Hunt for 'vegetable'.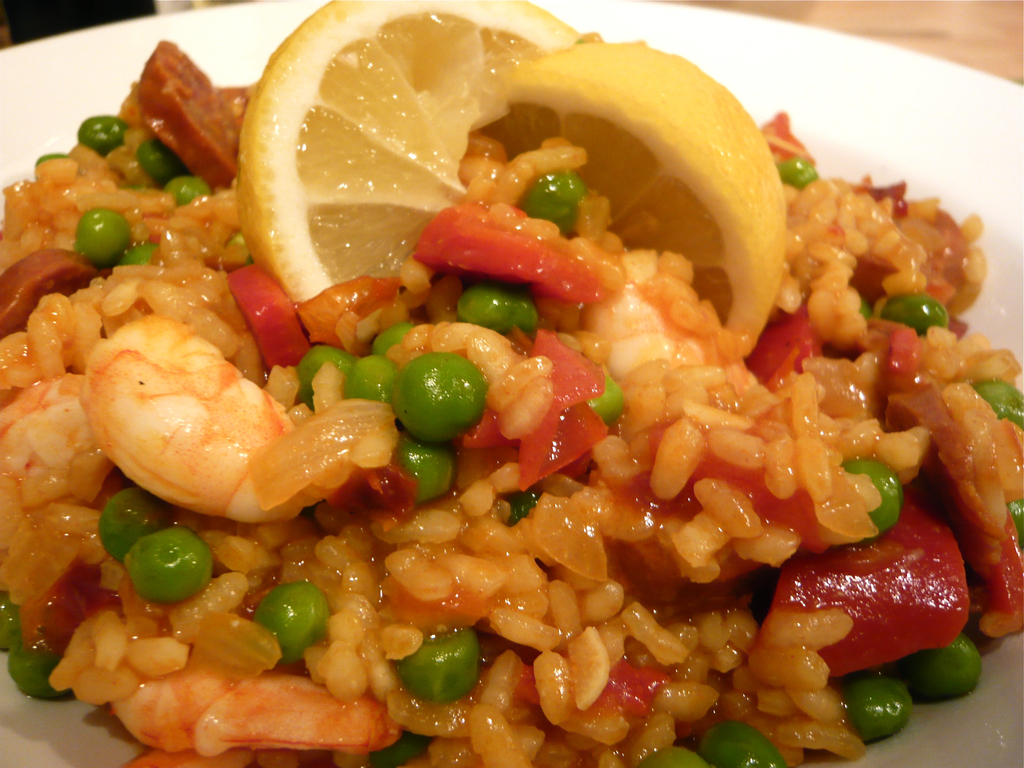
Hunted down at x1=168 y1=175 x2=216 y2=204.
